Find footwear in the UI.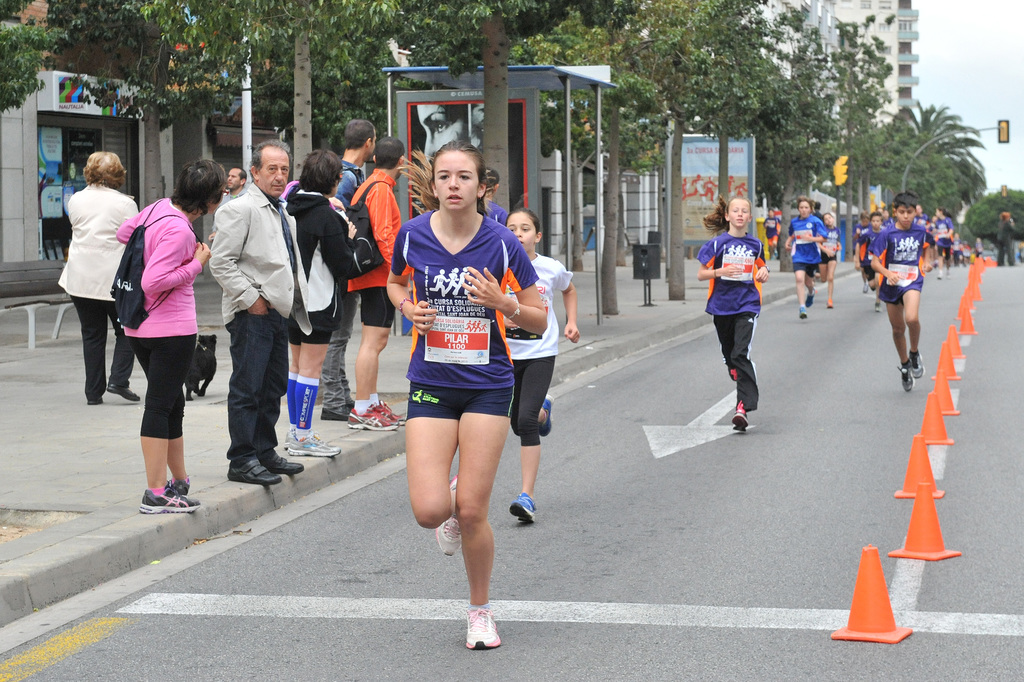
UI element at [left=365, top=401, right=414, bottom=430].
